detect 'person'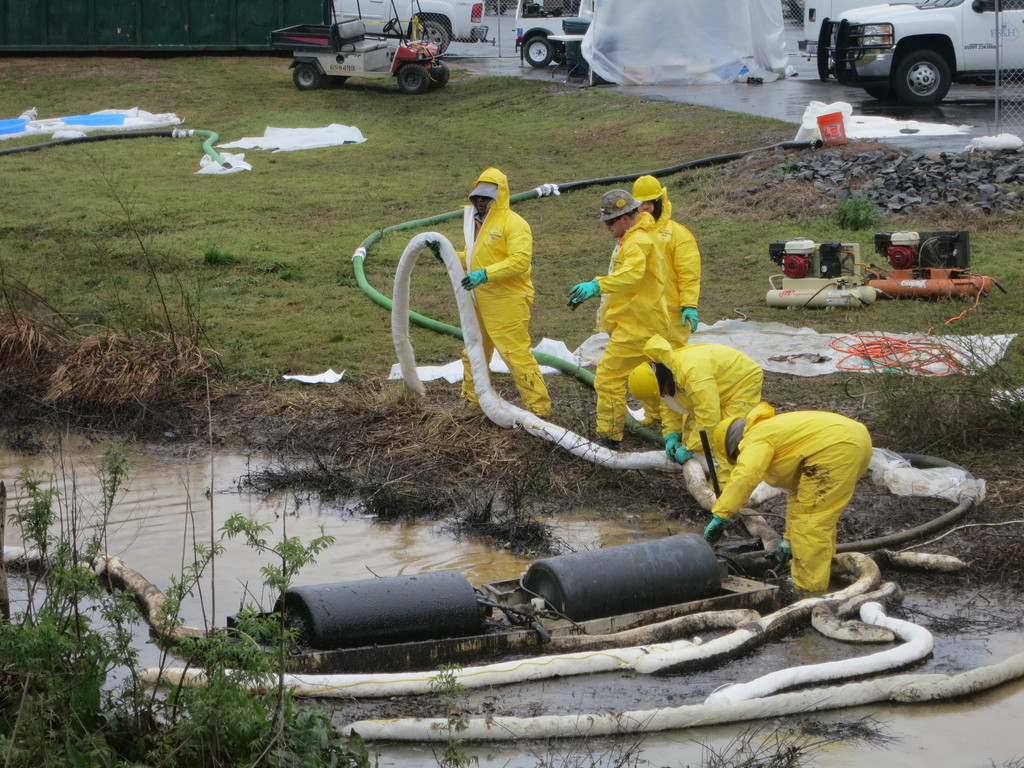
box=[452, 141, 556, 422]
